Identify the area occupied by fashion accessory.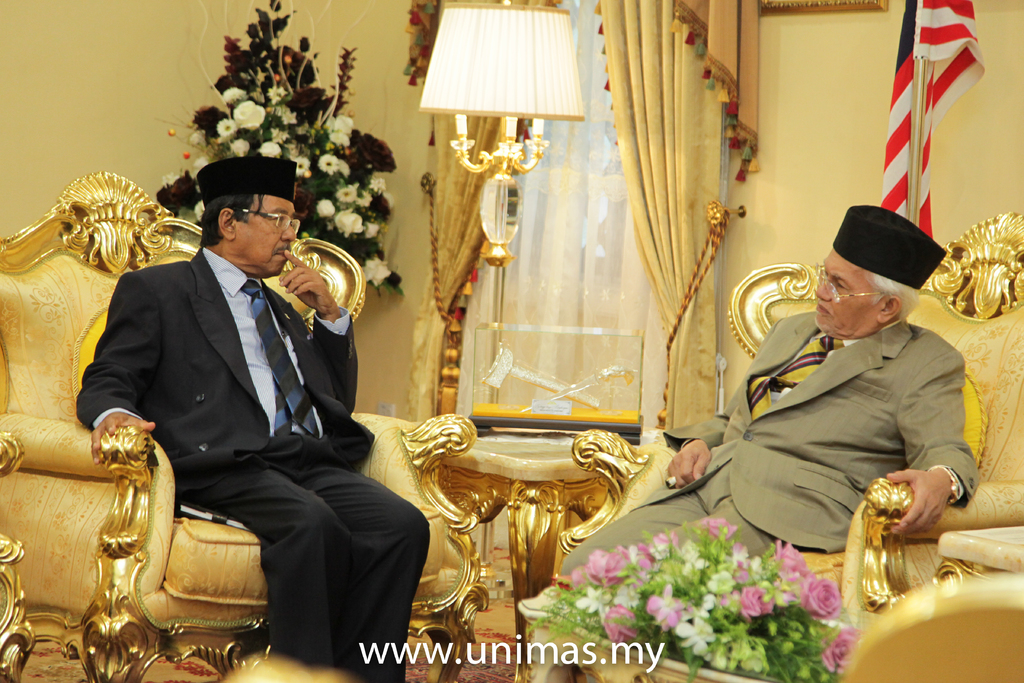
Area: pyautogui.locateOnScreen(752, 333, 844, 421).
